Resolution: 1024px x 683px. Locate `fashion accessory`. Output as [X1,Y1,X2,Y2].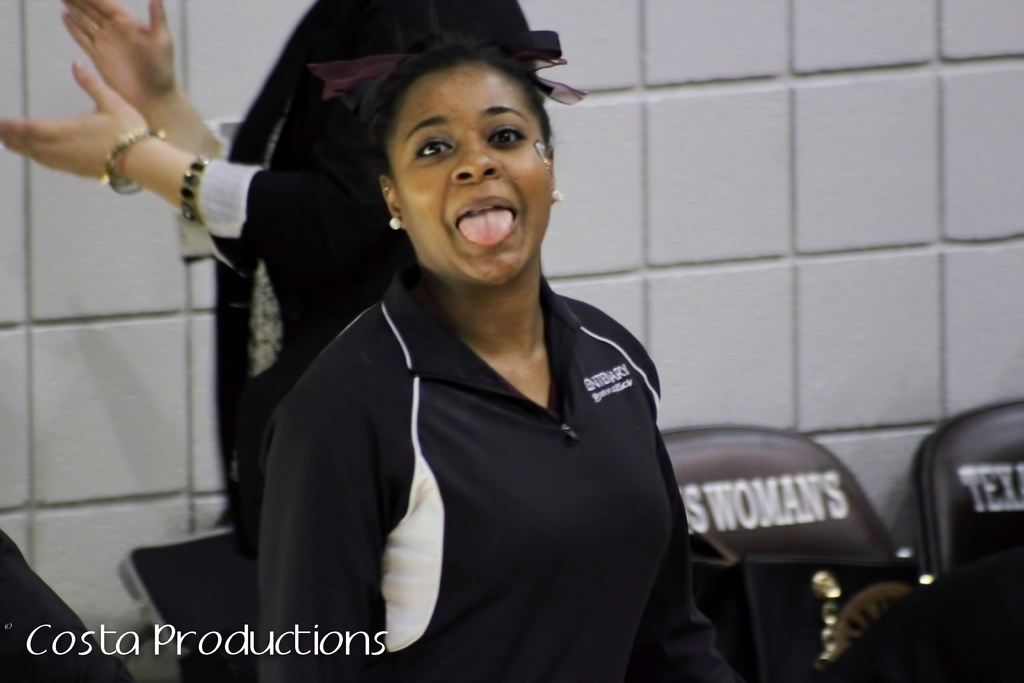
[99,126,167,199].
